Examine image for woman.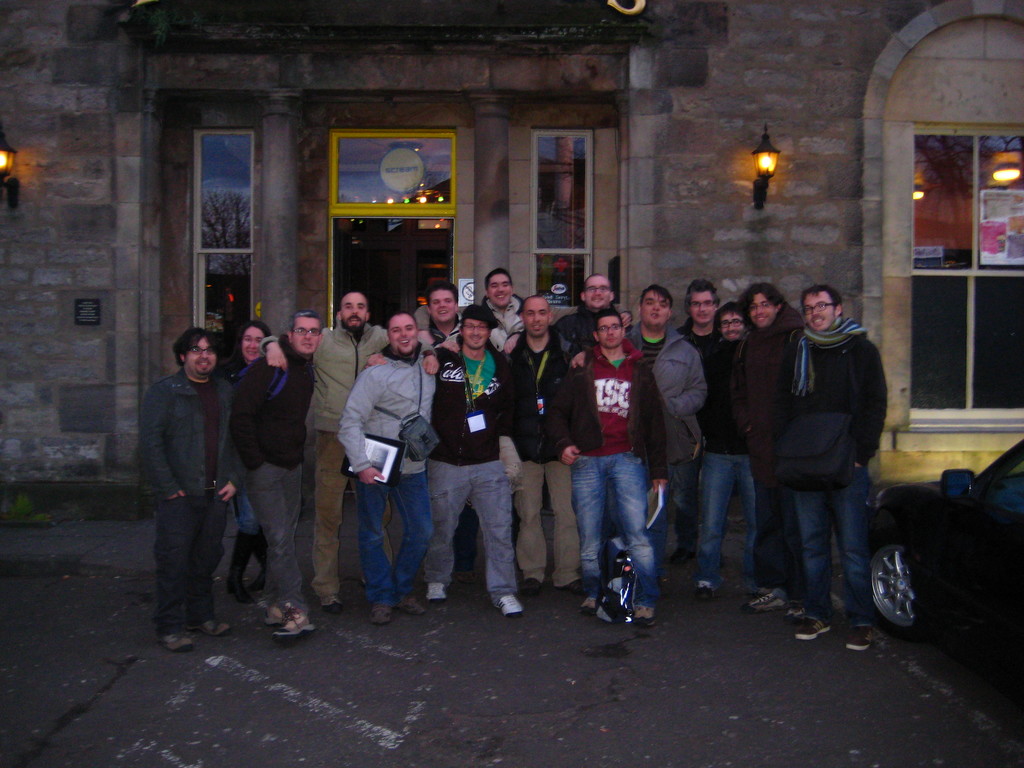
Examination result: Rect(222, 320, 271, 600).
